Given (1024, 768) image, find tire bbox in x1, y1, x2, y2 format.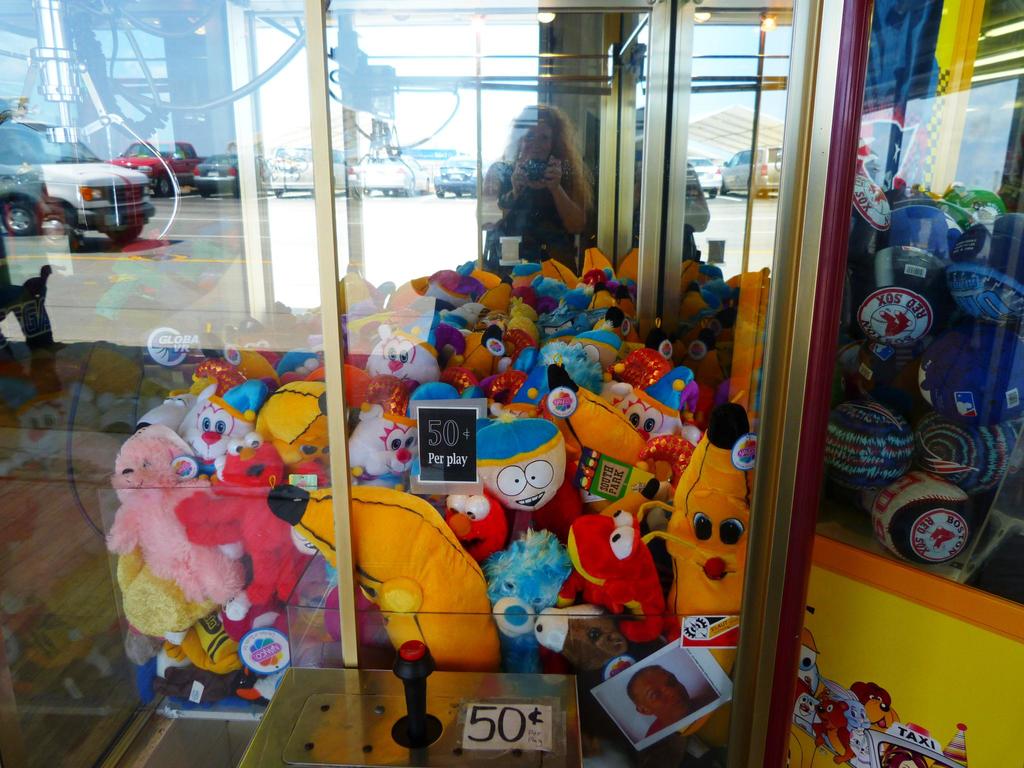
454, 188, 460, 196.
